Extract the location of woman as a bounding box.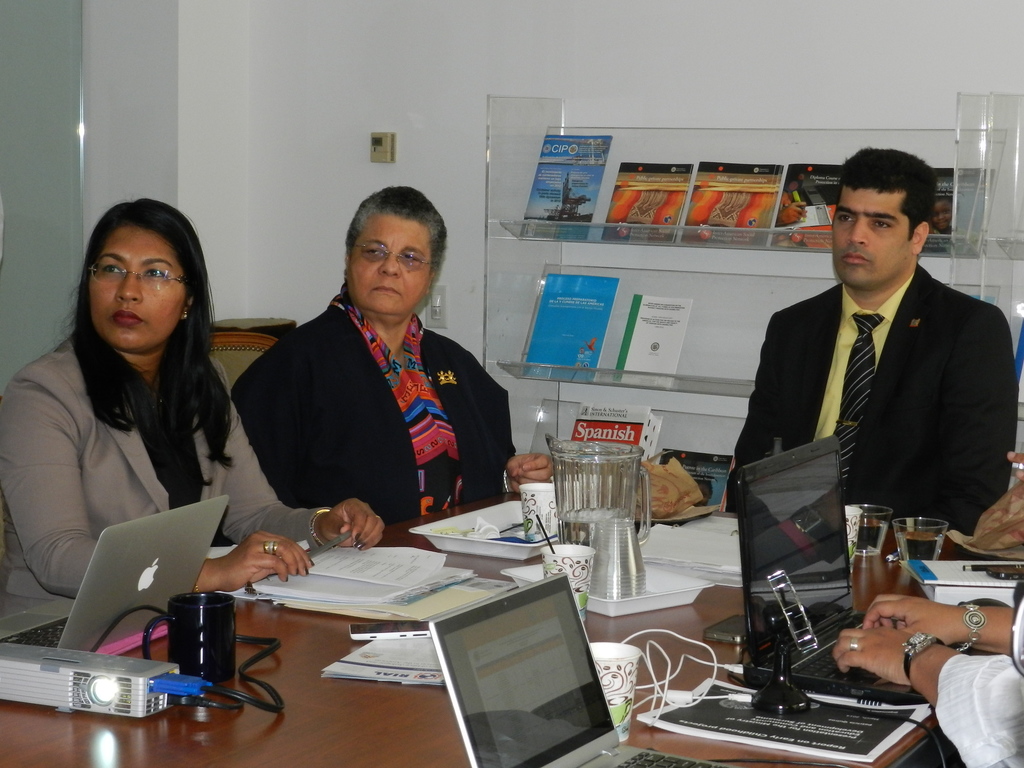
bbox=[228, 194, 507, 558].
